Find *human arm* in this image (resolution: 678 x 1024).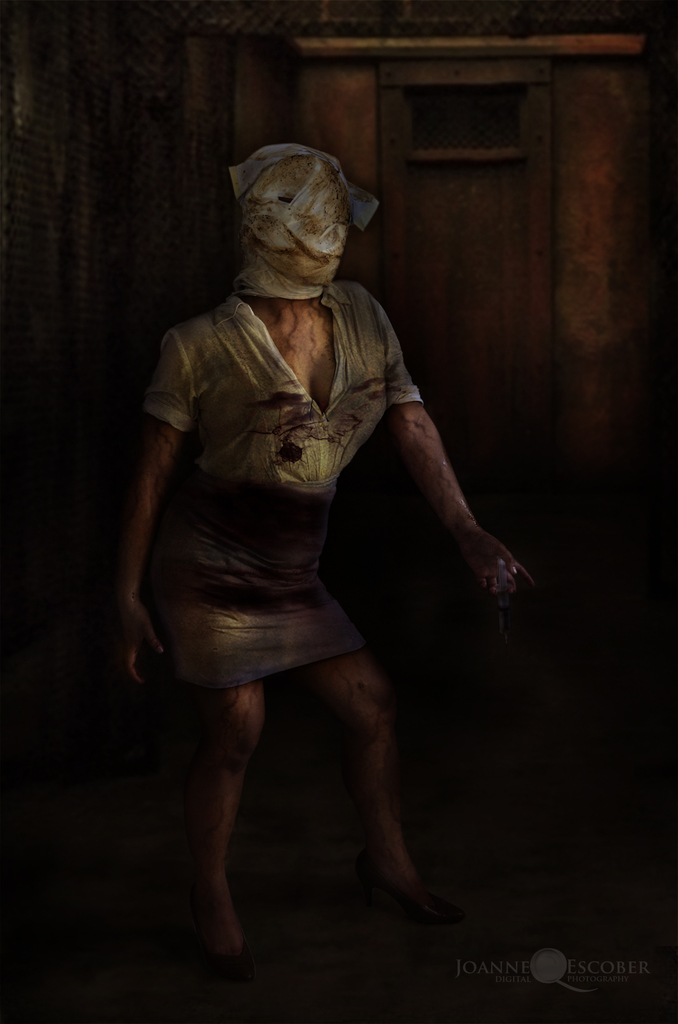
325 319 526 670.
